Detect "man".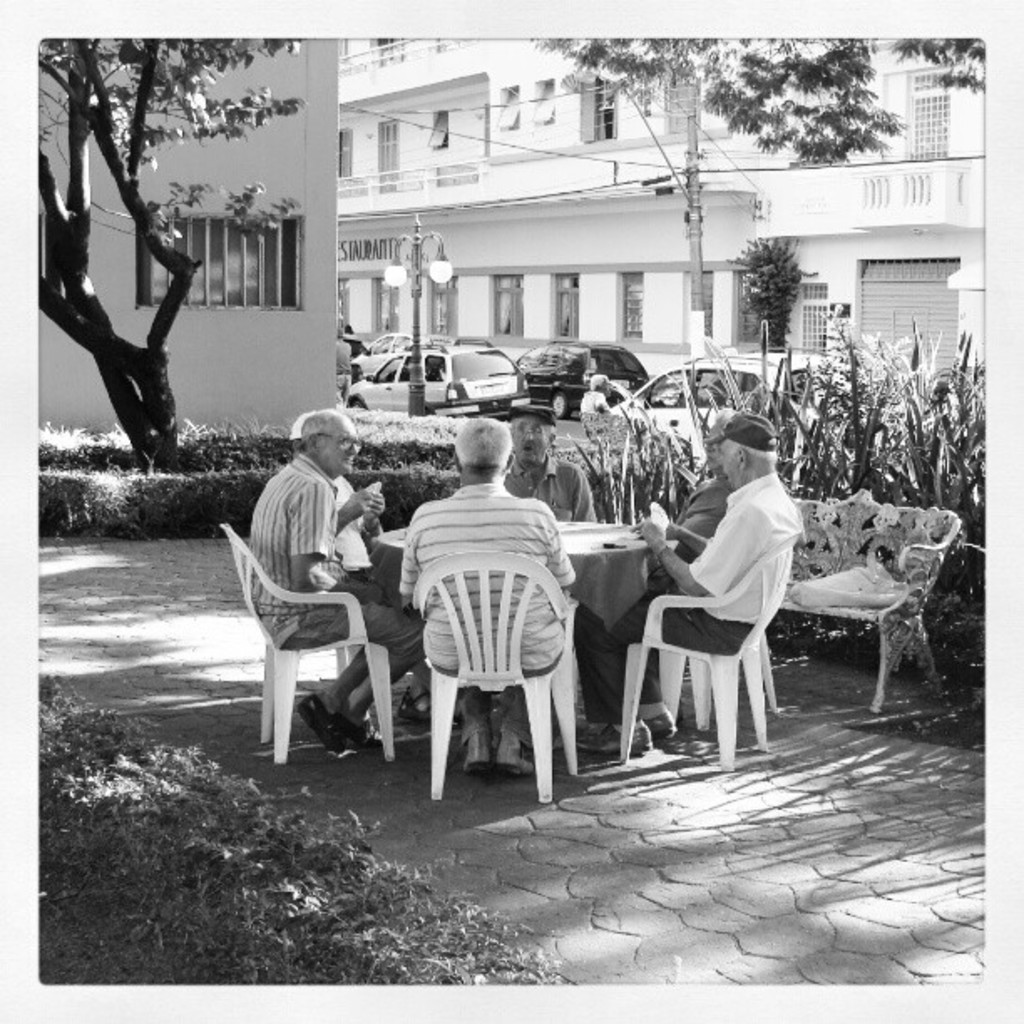
Detected at <region>286, 415, 423, 619</region>.
